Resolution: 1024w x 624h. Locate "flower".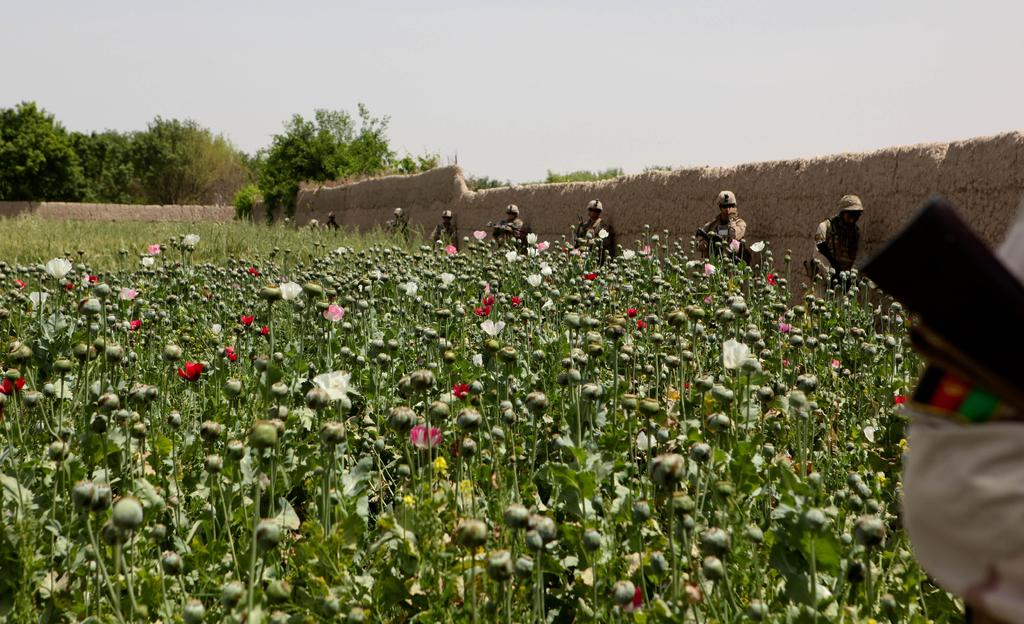
bbox(767, 272, 776, 288).
